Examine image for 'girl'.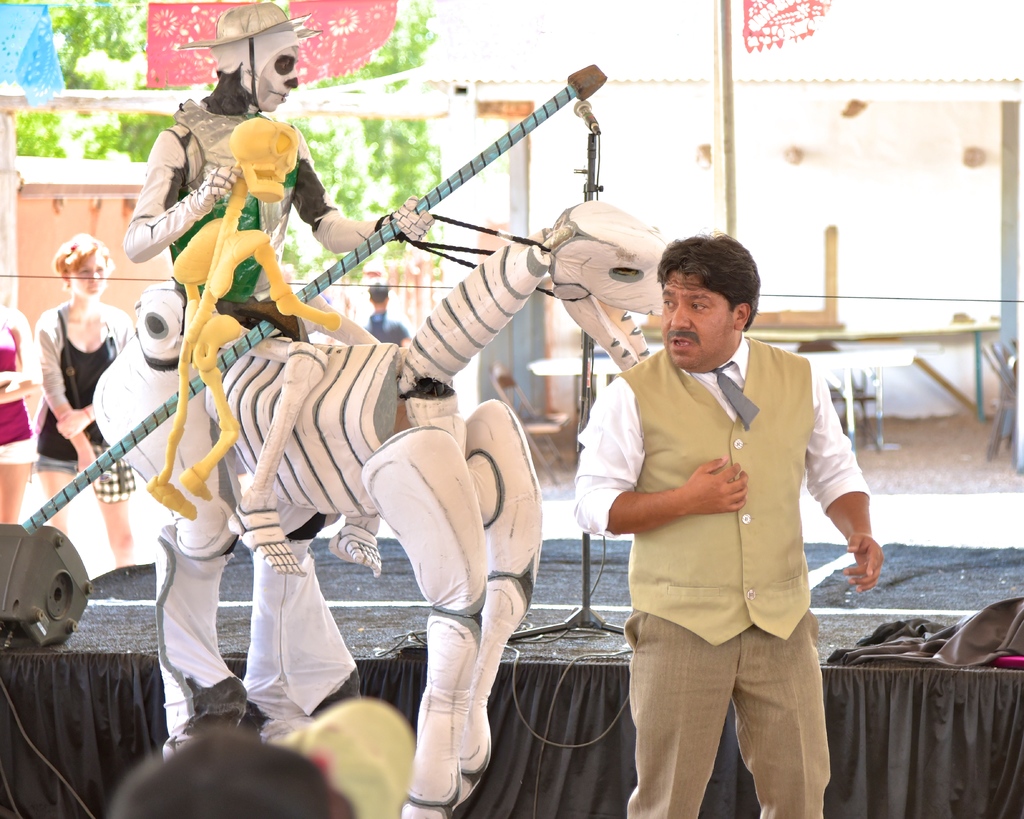
Examination result: [x1=37, y1=234, x2=141, y2=569].
